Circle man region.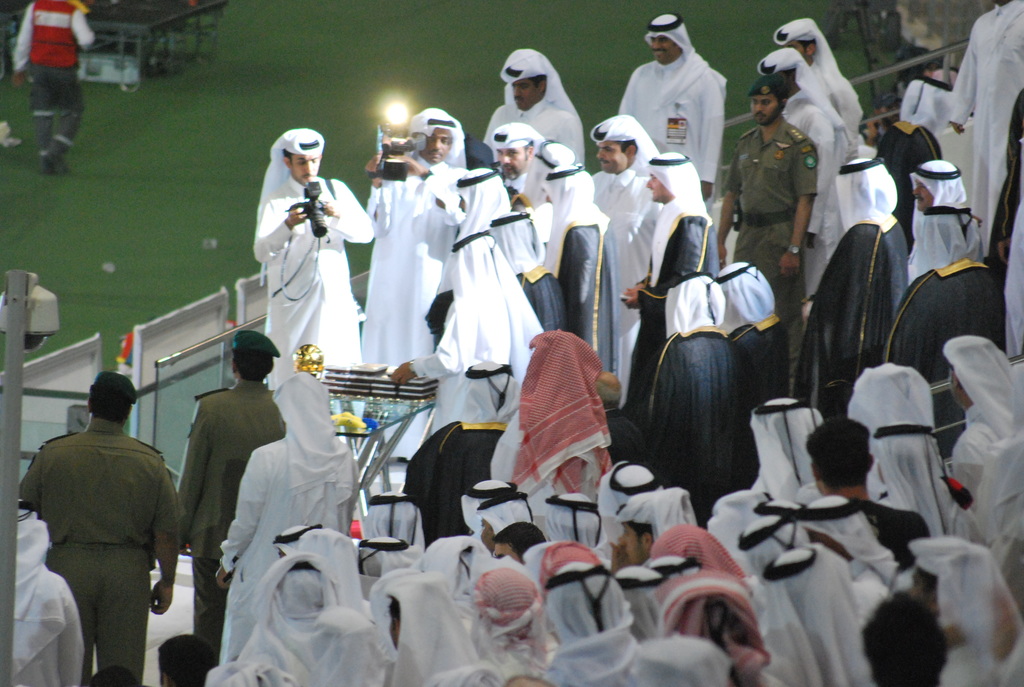
Region: pyautogui.locateOnScreen(620, 152, 723, 435).
